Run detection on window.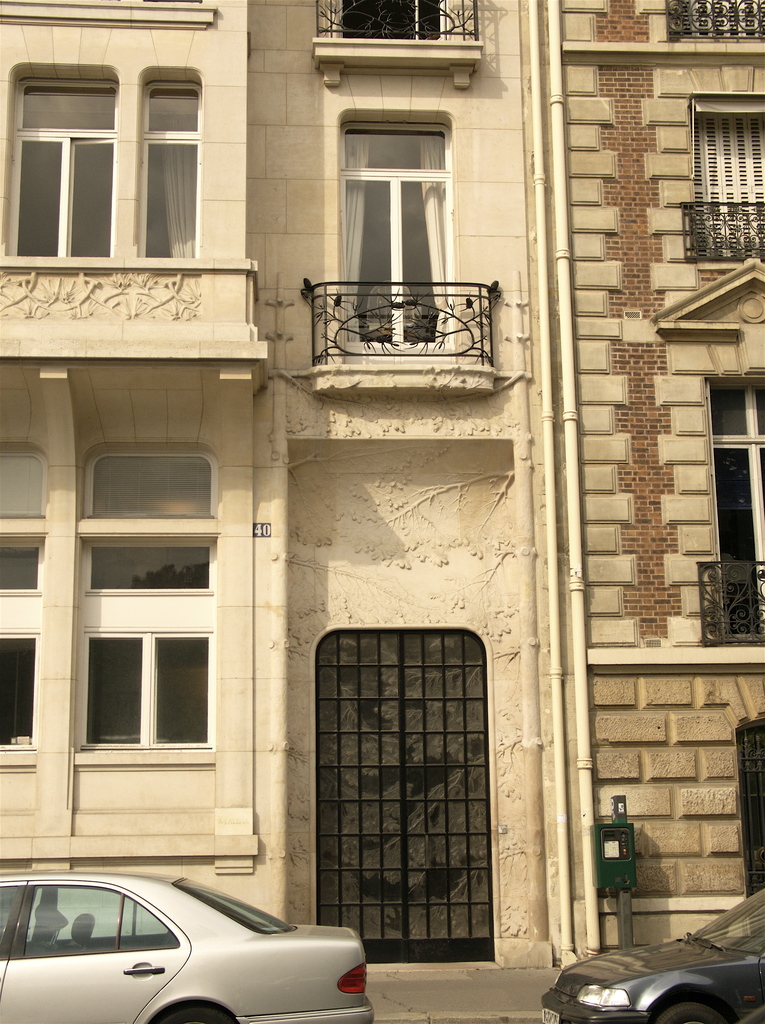
Result: [689, 90, 764, 258].
